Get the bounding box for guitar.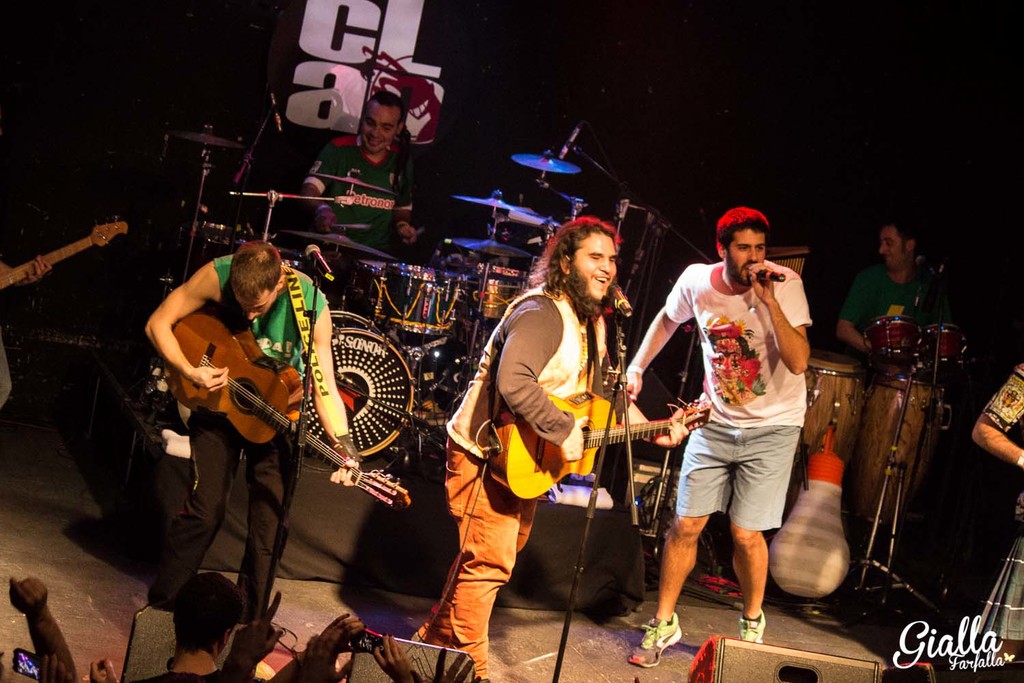
[x1=0, y1=219, x2=130, y2=288].
